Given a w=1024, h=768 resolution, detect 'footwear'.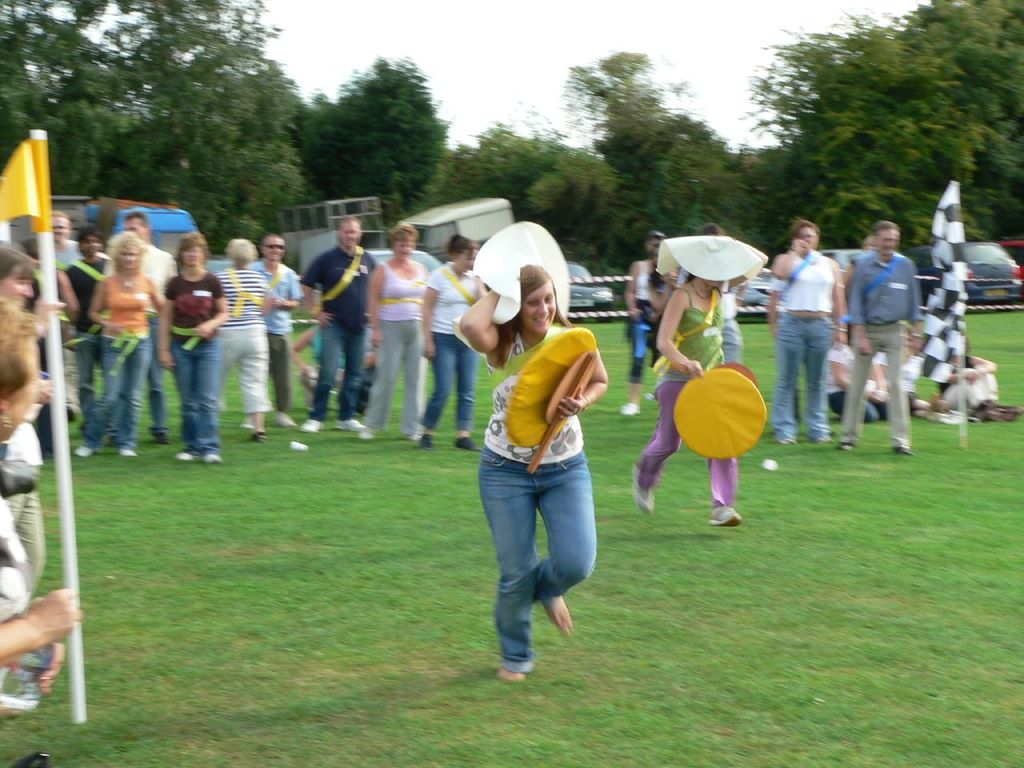
616 398 646 419.
